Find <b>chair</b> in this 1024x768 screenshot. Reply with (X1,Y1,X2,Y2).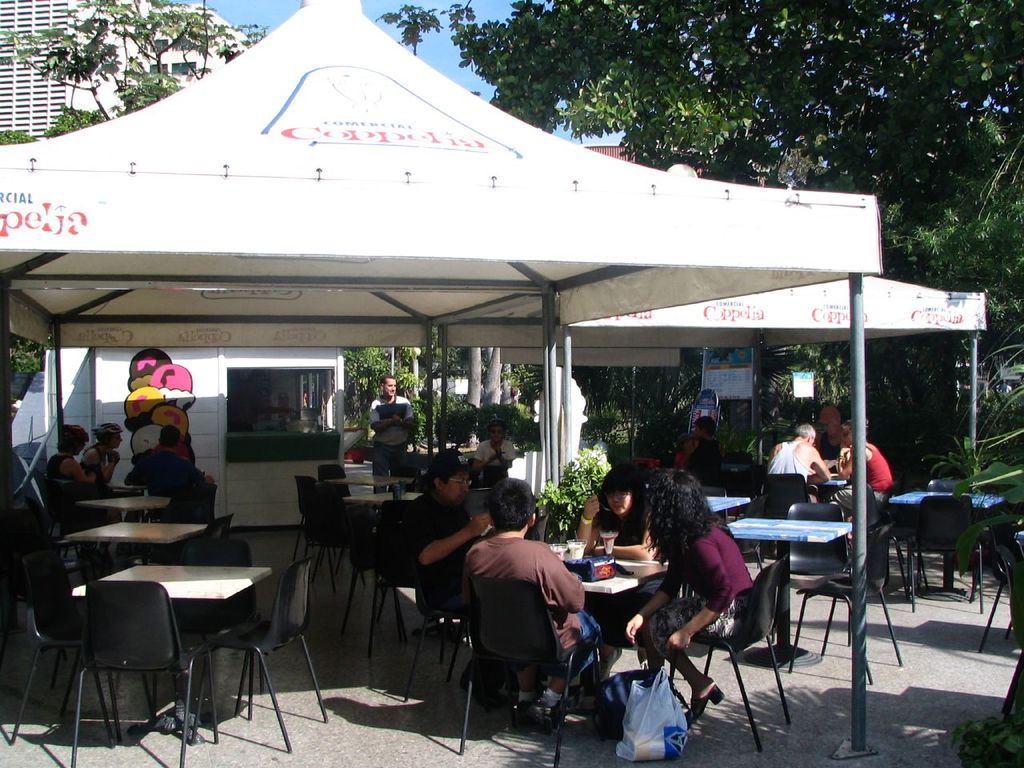
(185,515,234,561).
